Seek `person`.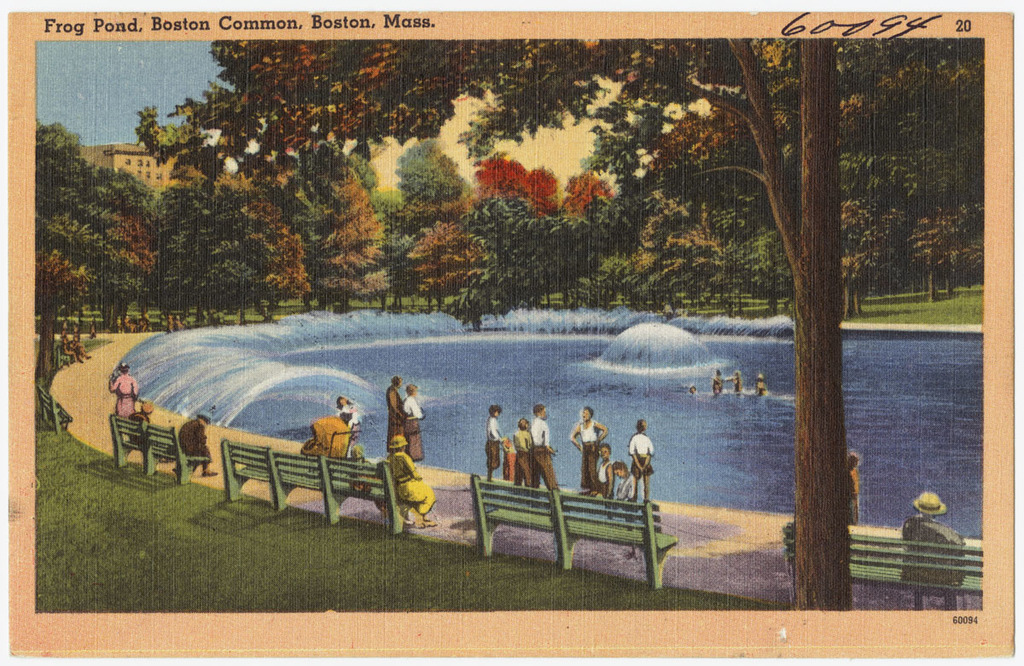
x1=385, y1=433, x2=434, y2=528.
